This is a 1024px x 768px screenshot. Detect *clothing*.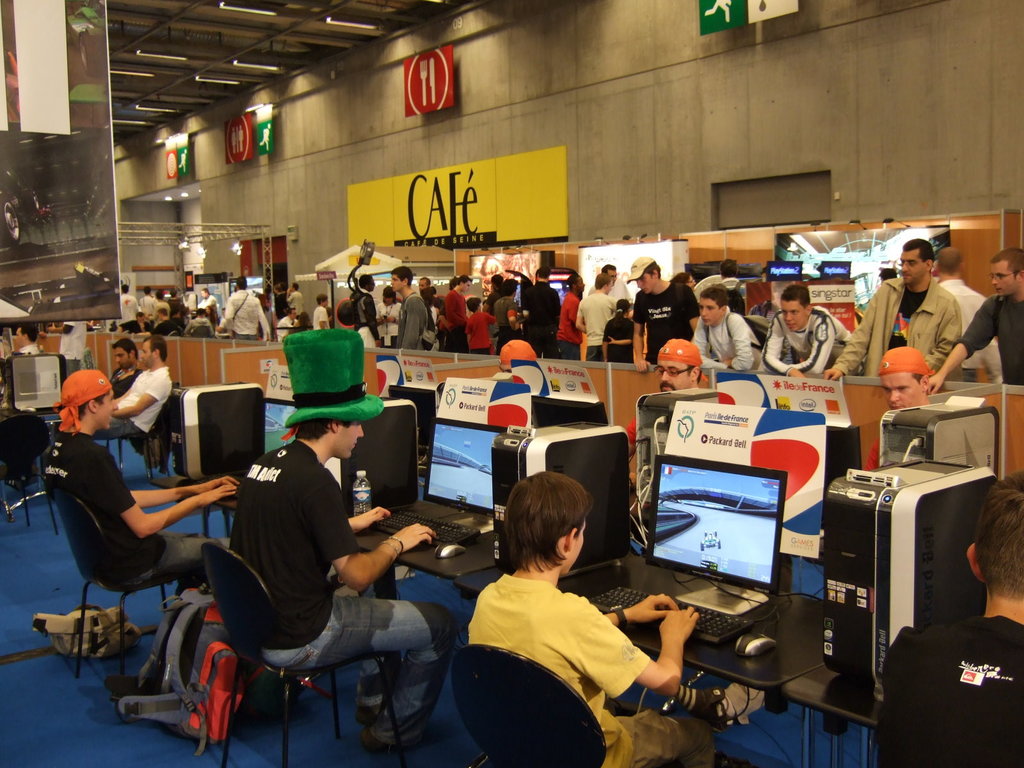
[872, 614, 1023, 767].
